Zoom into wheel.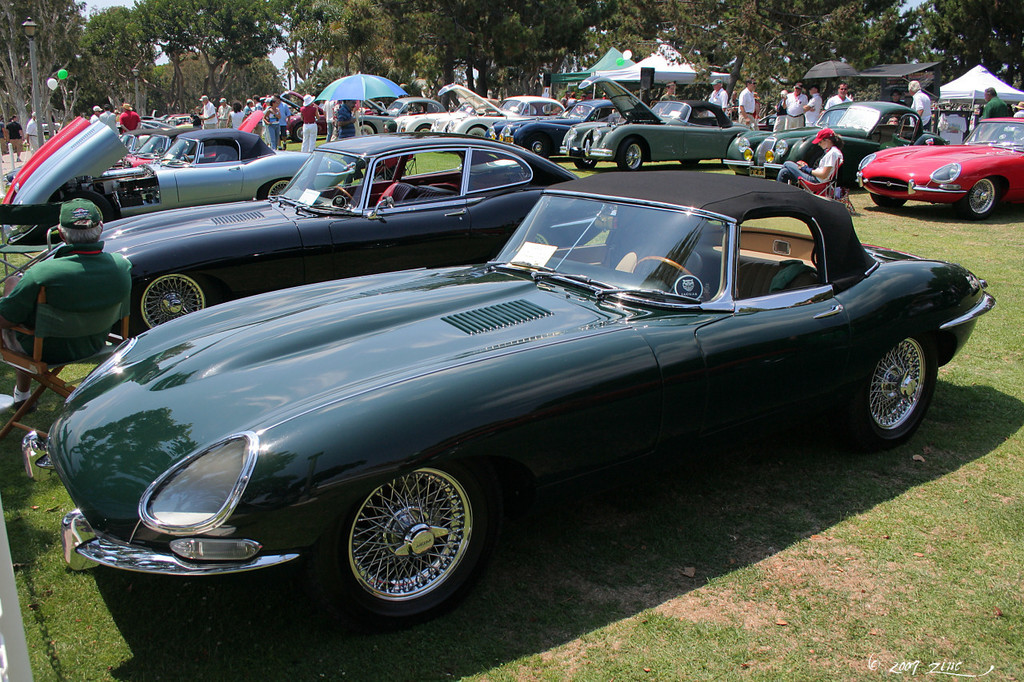
Zoom target: 957:177:1000:219.
